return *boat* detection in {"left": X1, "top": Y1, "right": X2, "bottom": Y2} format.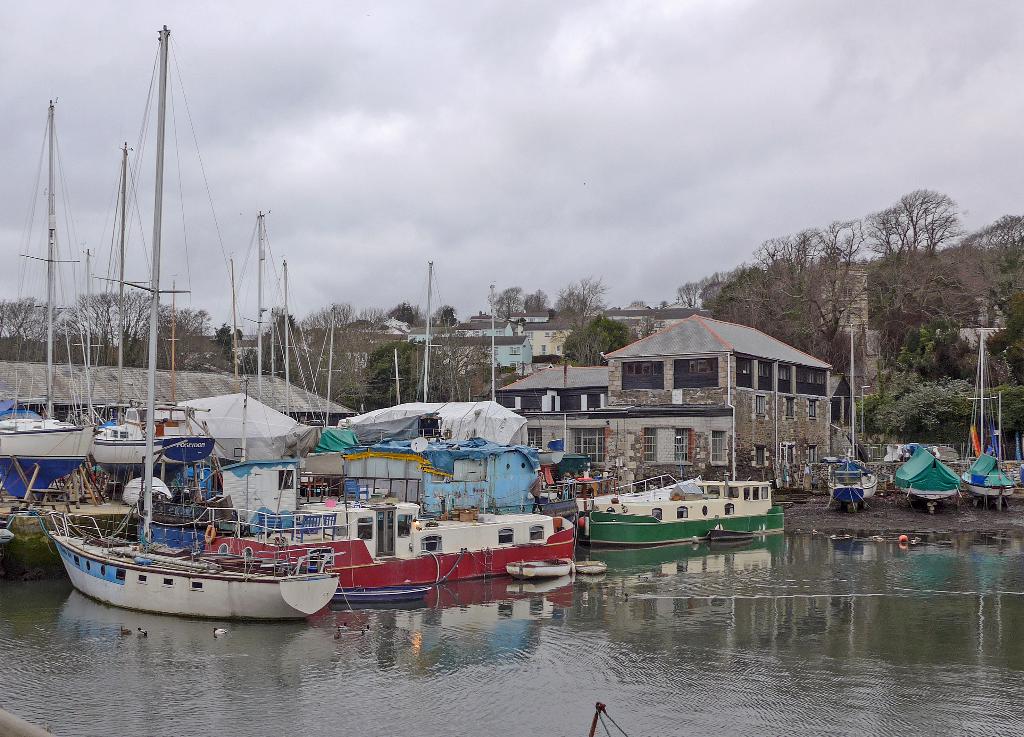
{"left": 474, "top": 286, "right": 615, "bottom": 503}.
